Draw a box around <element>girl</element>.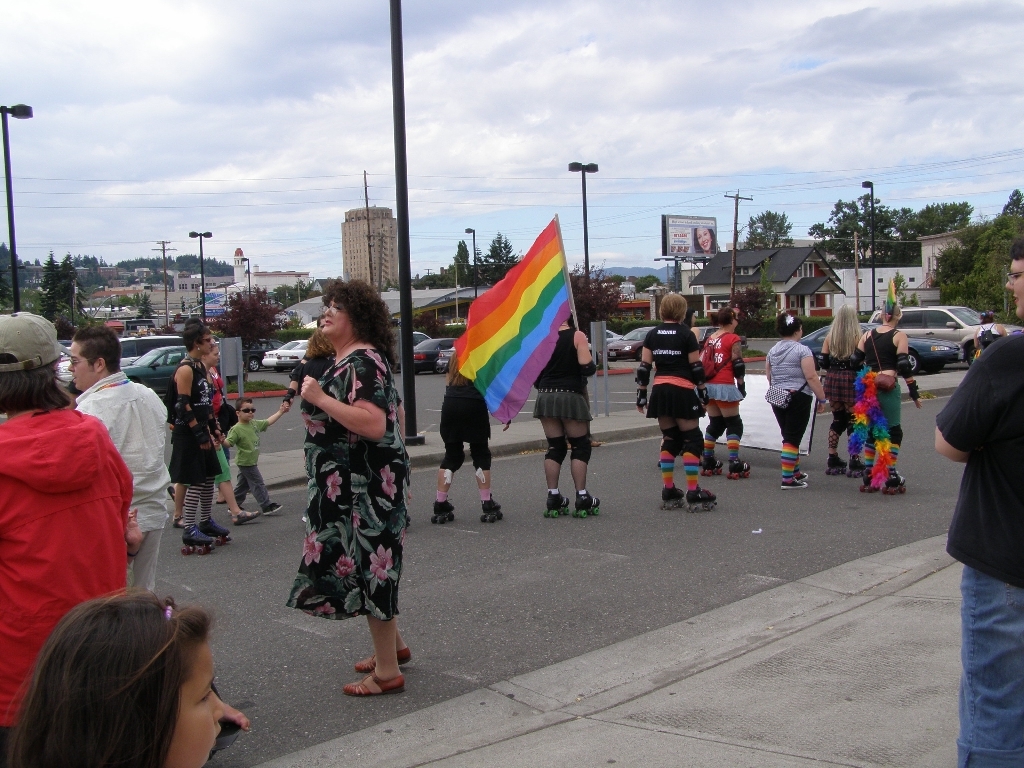
box=[532, 305, 600, 517].
